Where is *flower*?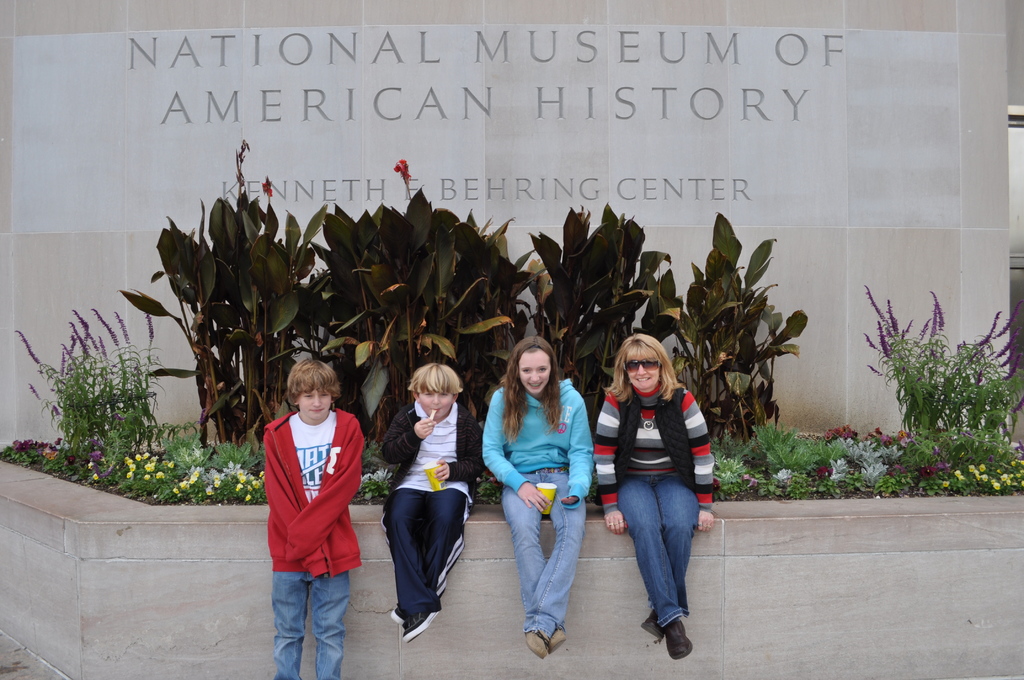
938 458 952 473.
